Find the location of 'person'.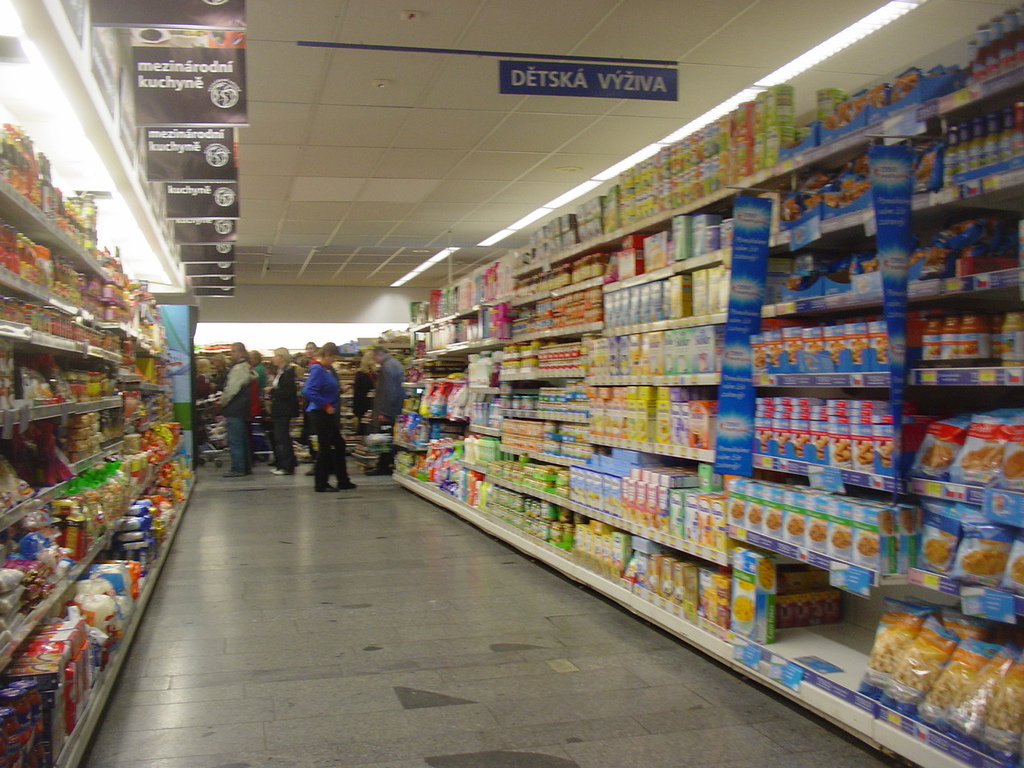
Location: locate(353, 346, 386, 431).
